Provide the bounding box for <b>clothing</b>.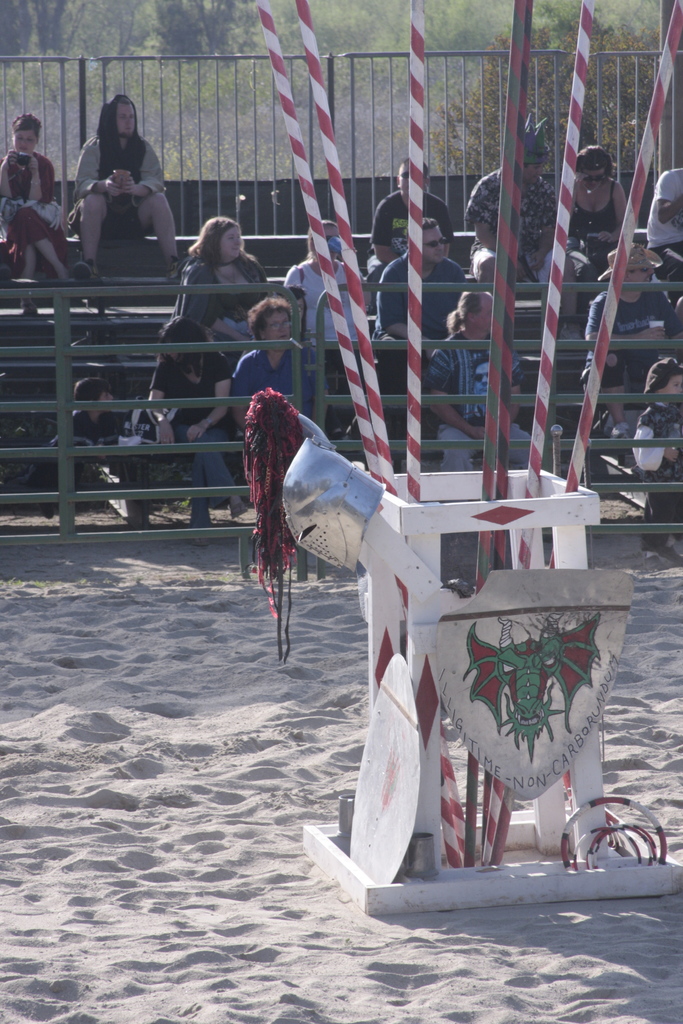
{"left": 468, "top": 173, "right": 573, "bottom": 293}.
